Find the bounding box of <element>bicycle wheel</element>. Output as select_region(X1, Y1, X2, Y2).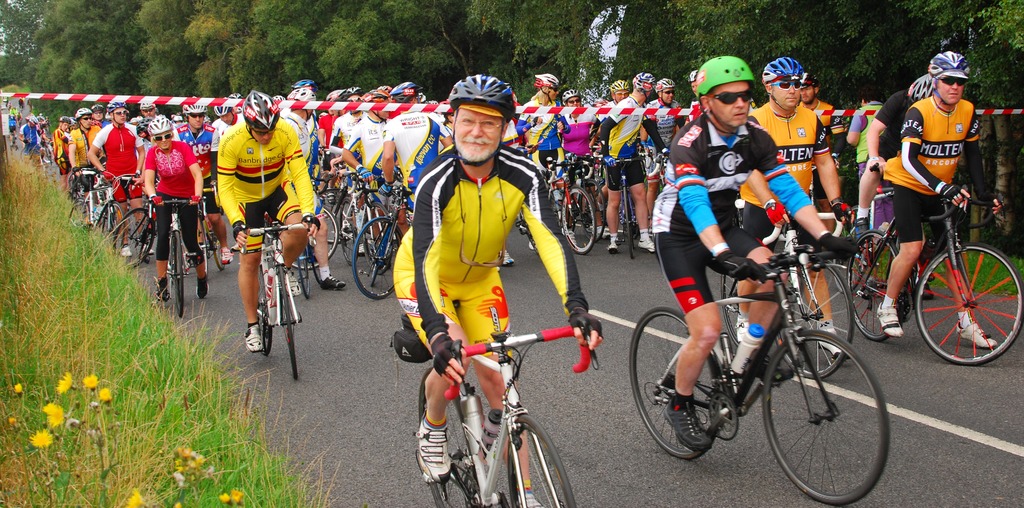
select_region(623, 306, 729, 463).
